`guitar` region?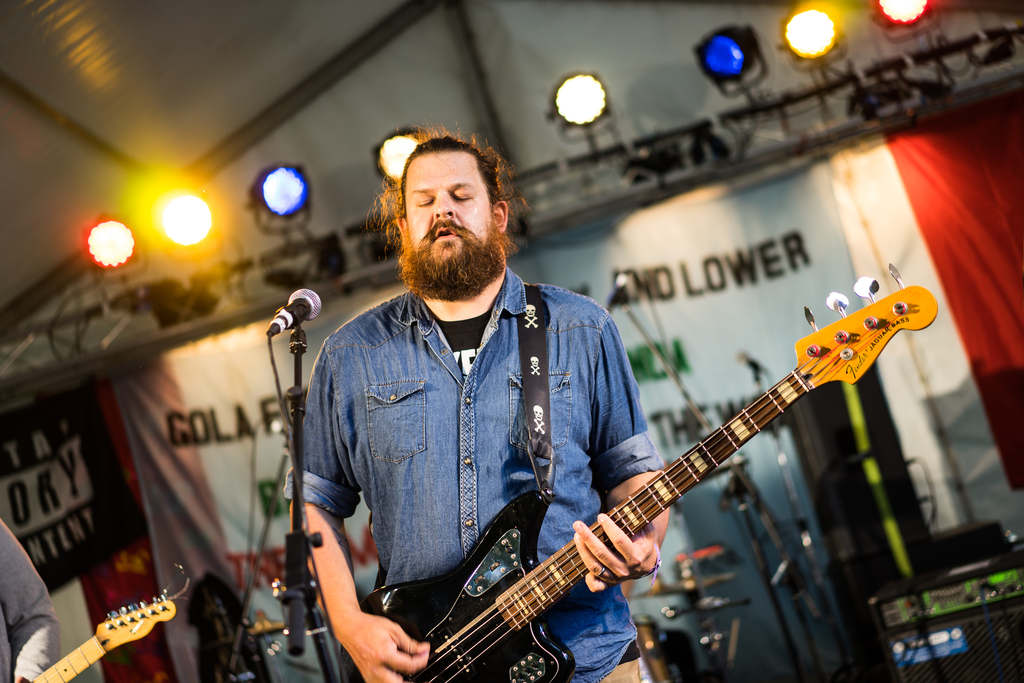
333/254/939/682
